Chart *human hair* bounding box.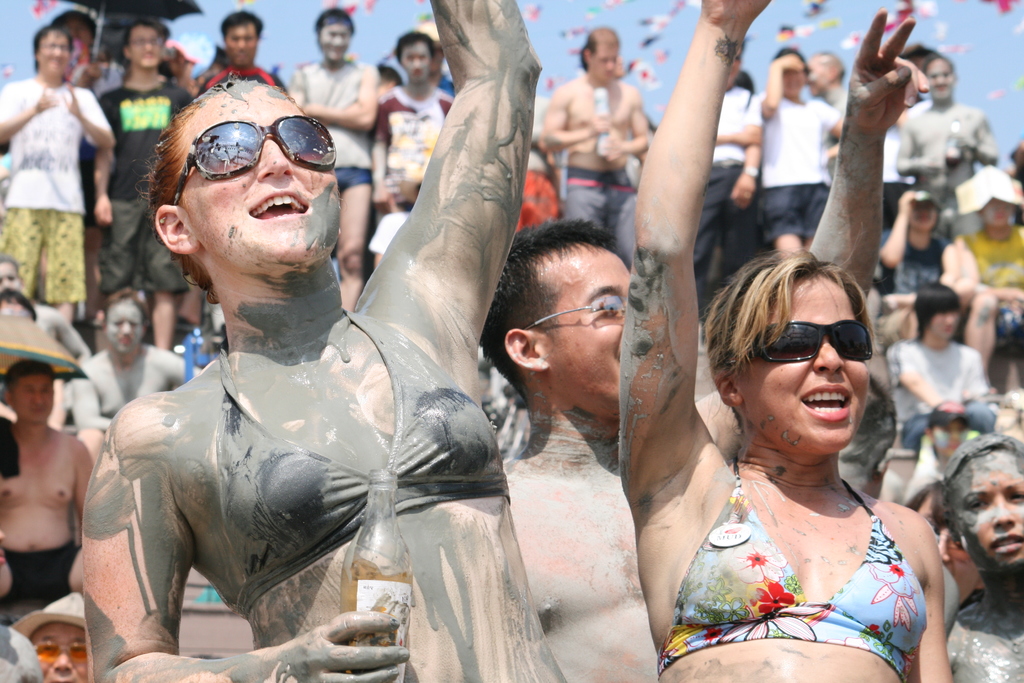
Charted: {"x1": 397, "y1": 29, "x2": 437, "y2": 65}.
